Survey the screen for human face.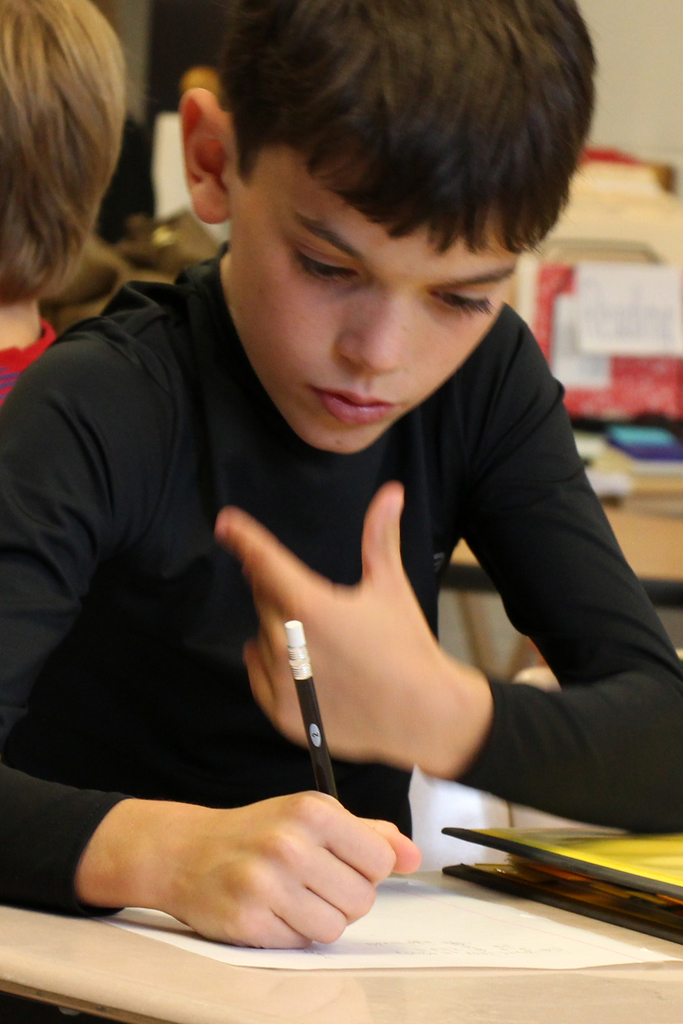
Survey found: 227,138,516,454.
